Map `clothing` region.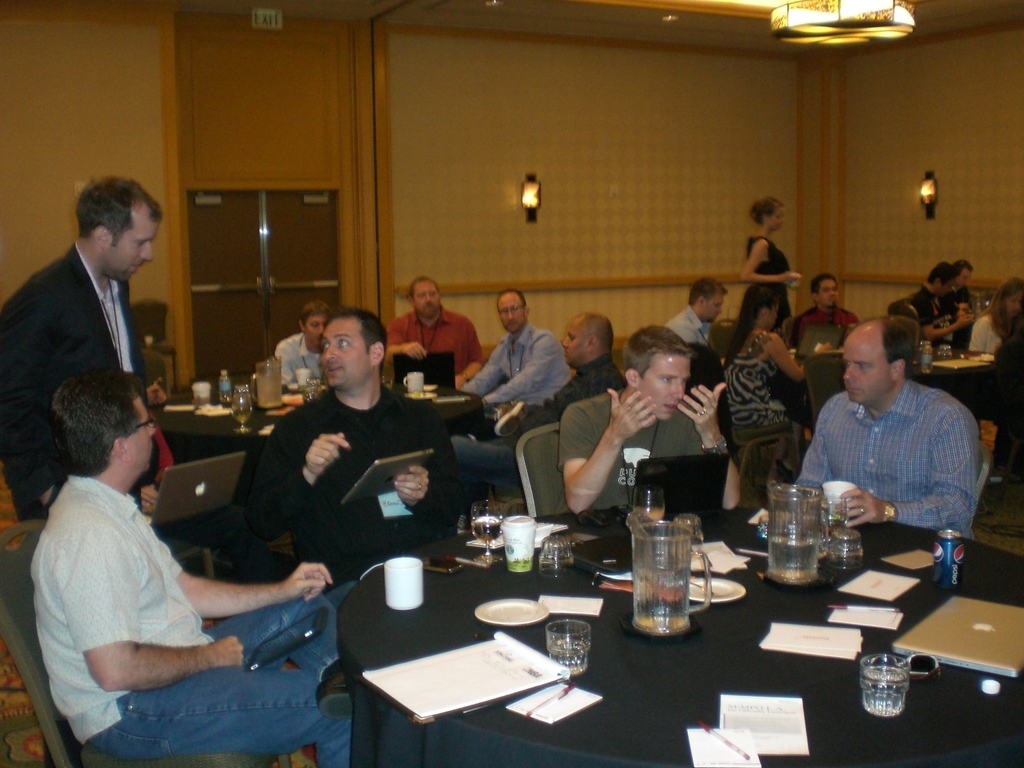
Mapped to Rect(739, 239, 794, 331).
